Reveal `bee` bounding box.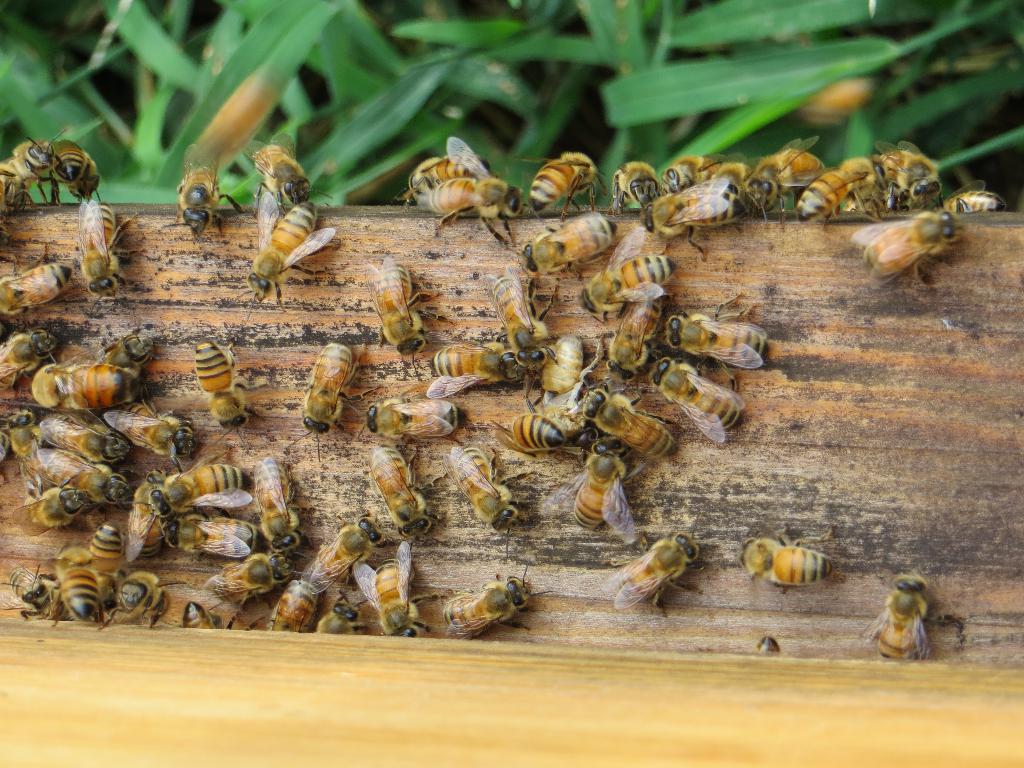
Revealed: rect(859, 563, 966, 669).
